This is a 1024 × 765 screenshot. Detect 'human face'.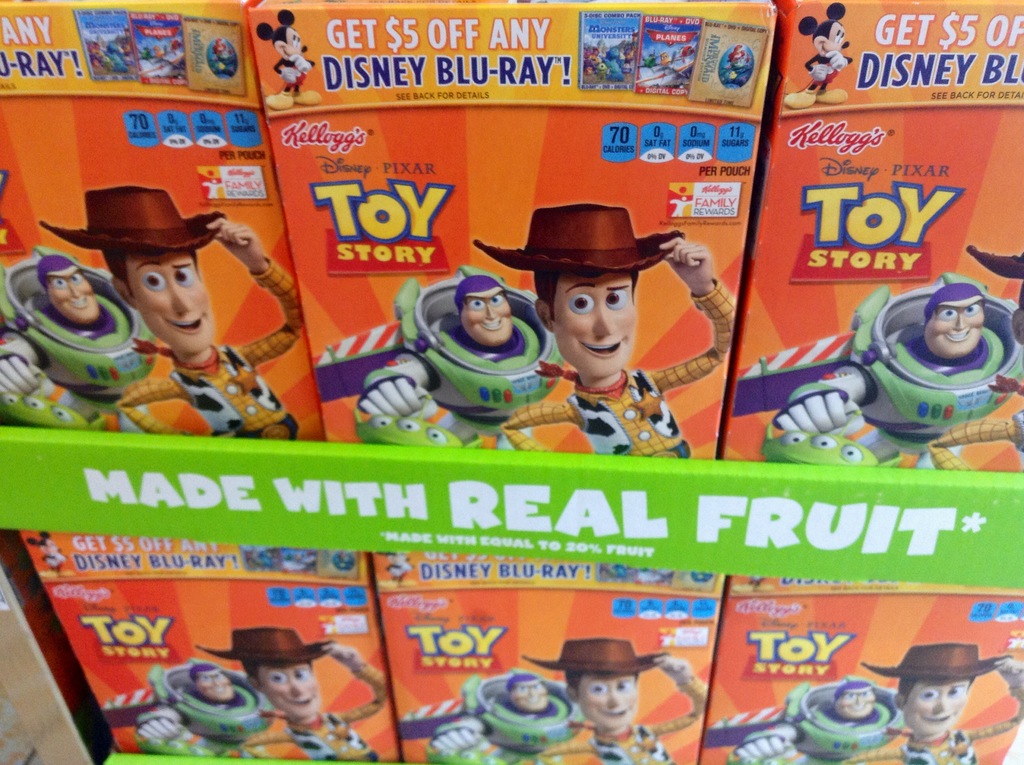
(left=902, top=683, right=964, bottom=736).
